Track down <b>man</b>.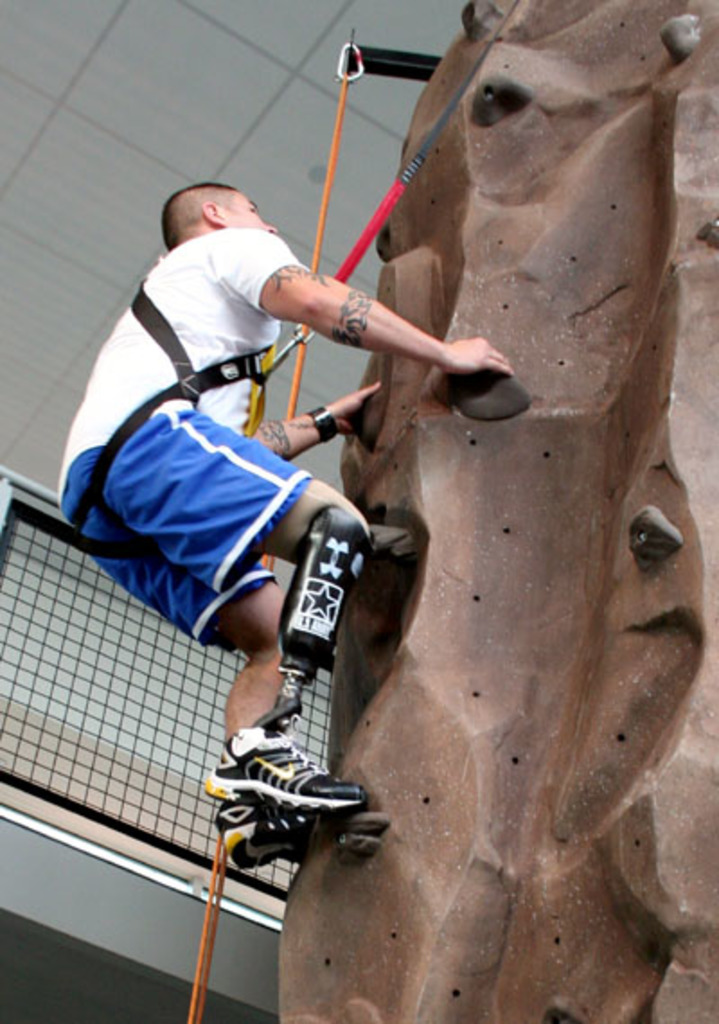
Tracked to x1=58 y1=183 x2=516 y2=871.
